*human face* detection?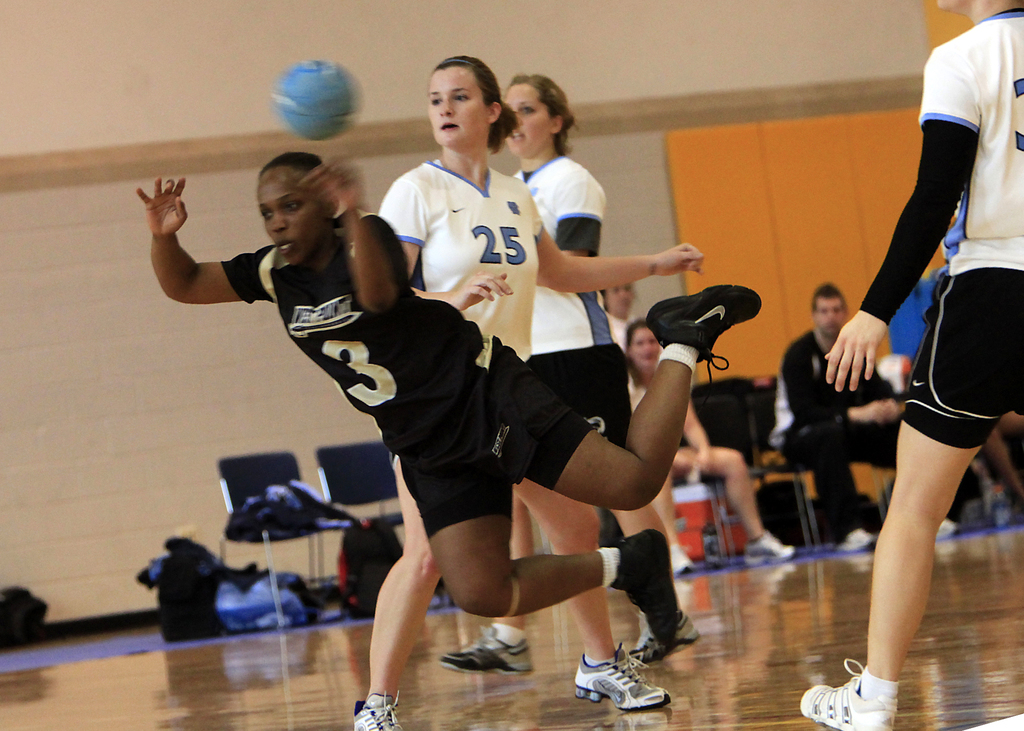
<region>610, 283, 630, 314</region>
